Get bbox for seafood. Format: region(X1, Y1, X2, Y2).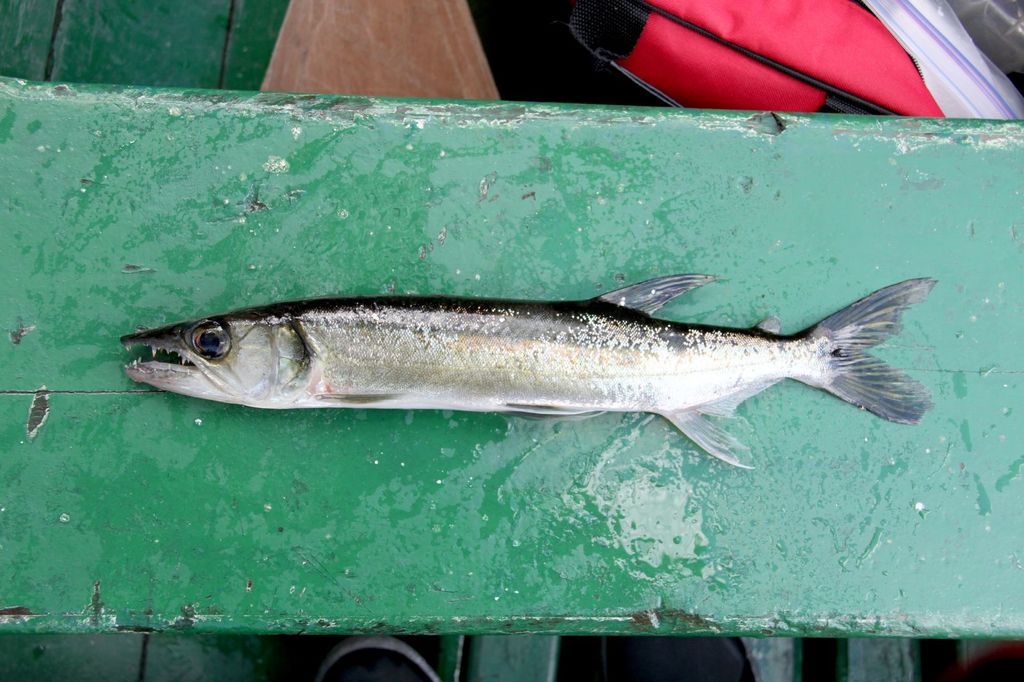
region(120, 271, 937, 471).
